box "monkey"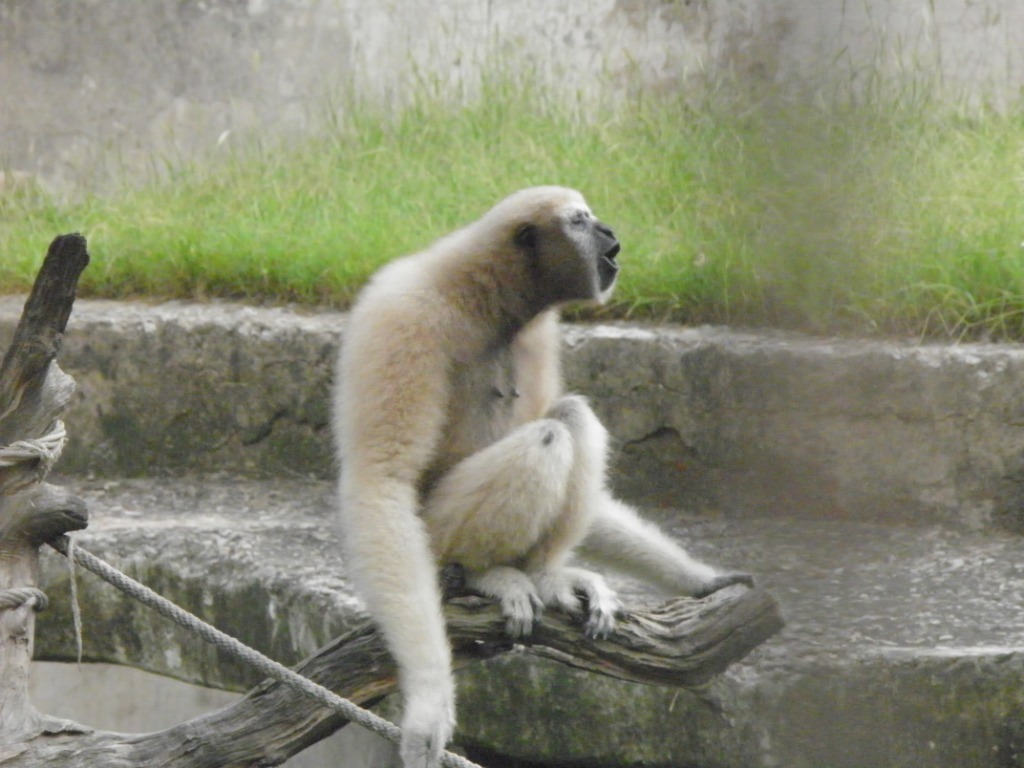
330/187/755/762
